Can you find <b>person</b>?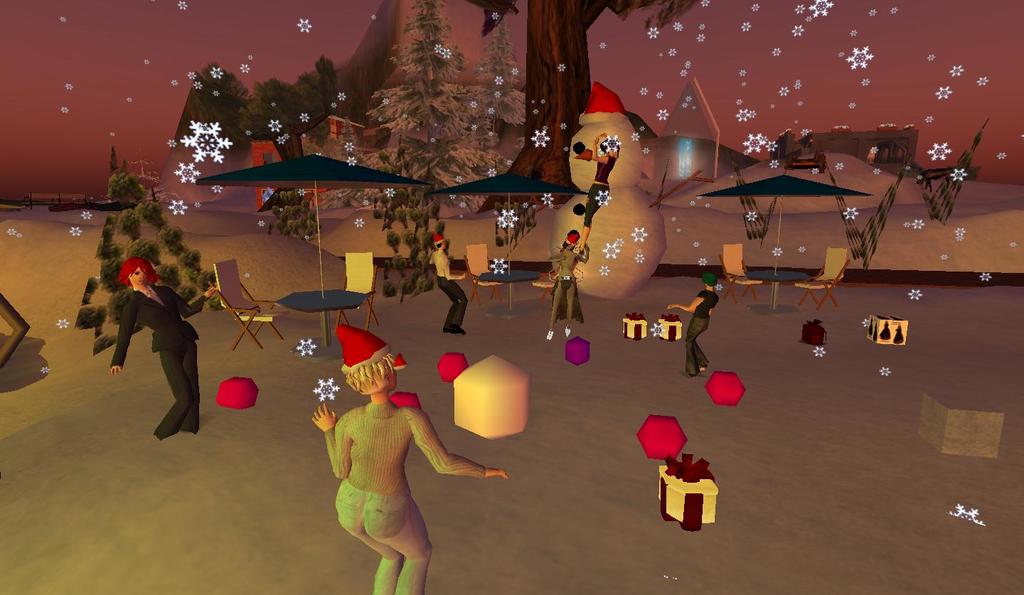
Yes, bounding box: bbox(105, 257, 223, 438).
